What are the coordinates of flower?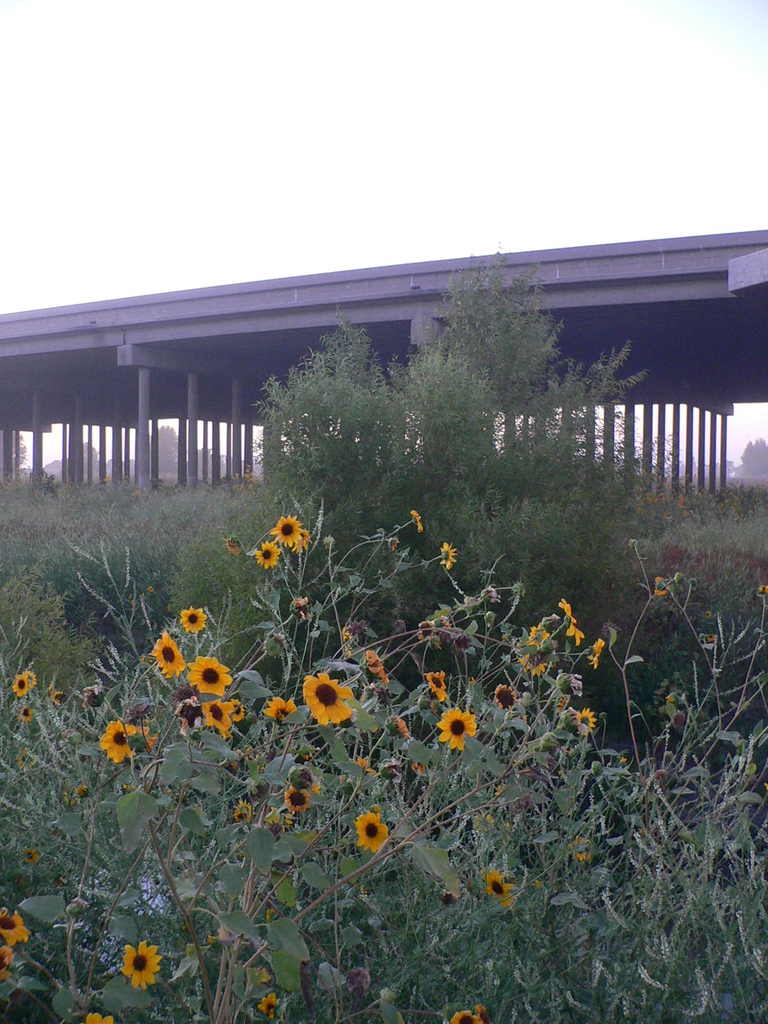
bbox(50, 687, 71, 722).
